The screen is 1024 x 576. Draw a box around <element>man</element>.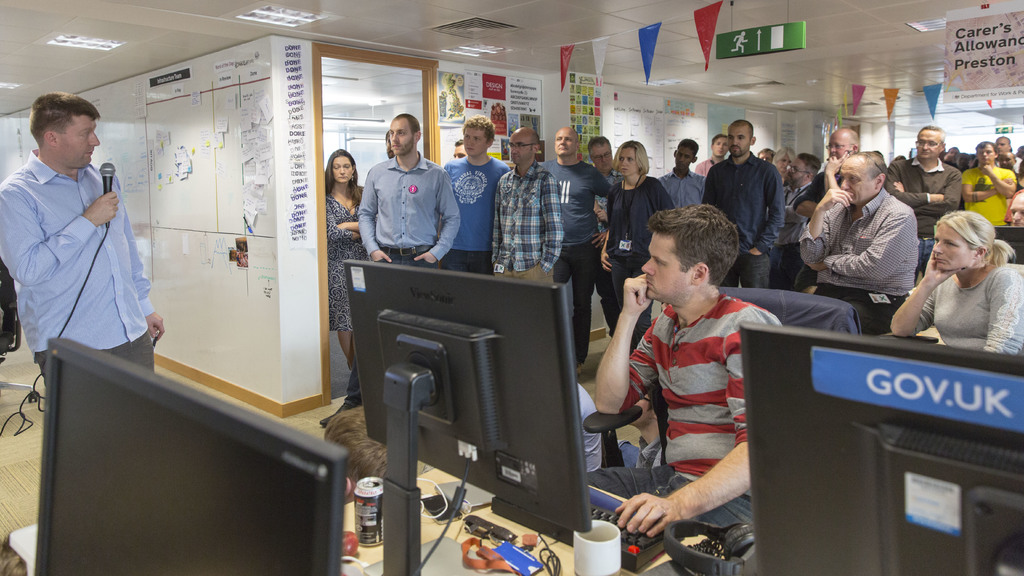
detection(998, 138, 1019, 169).
